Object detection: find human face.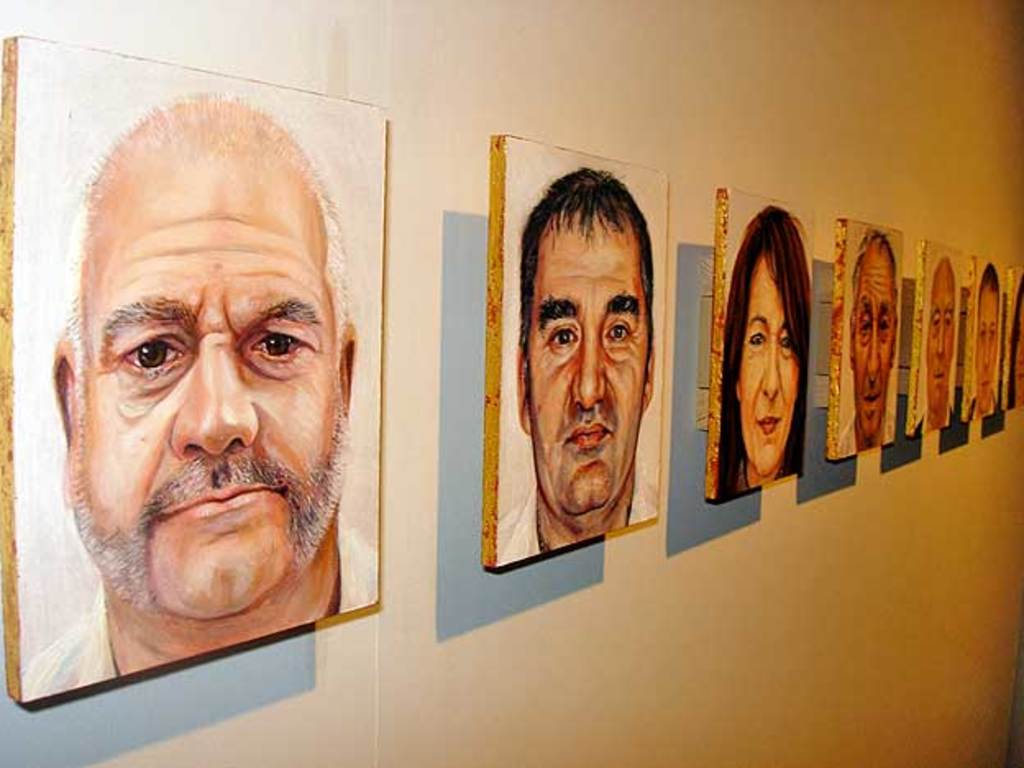
rect(517, 199, 647, 515).
